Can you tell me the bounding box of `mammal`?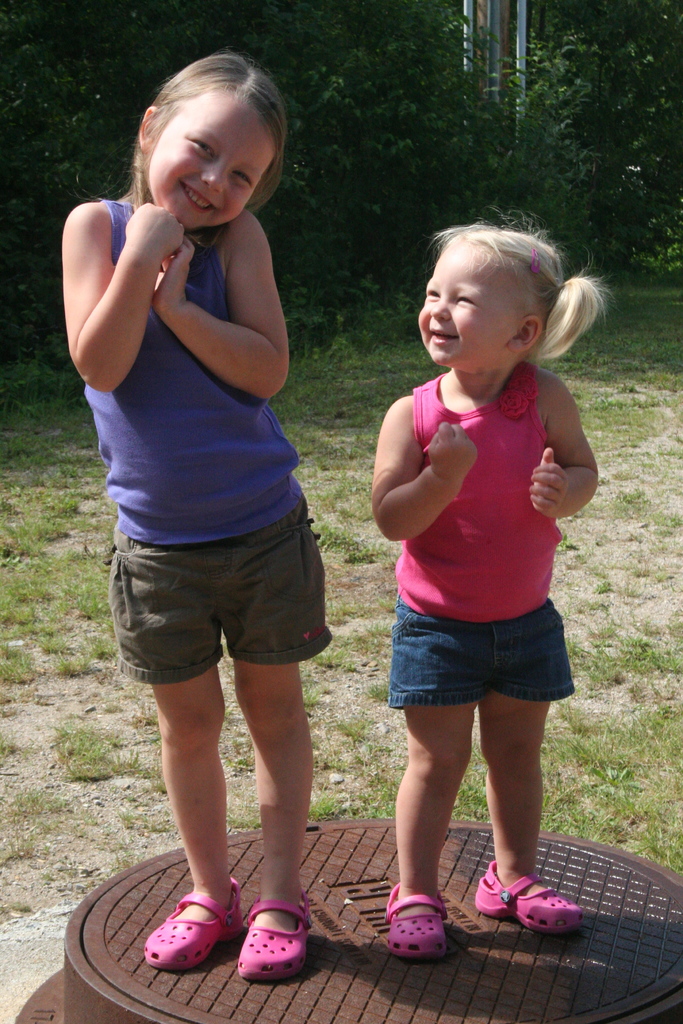
select_region(62, 48, 331, 980).
